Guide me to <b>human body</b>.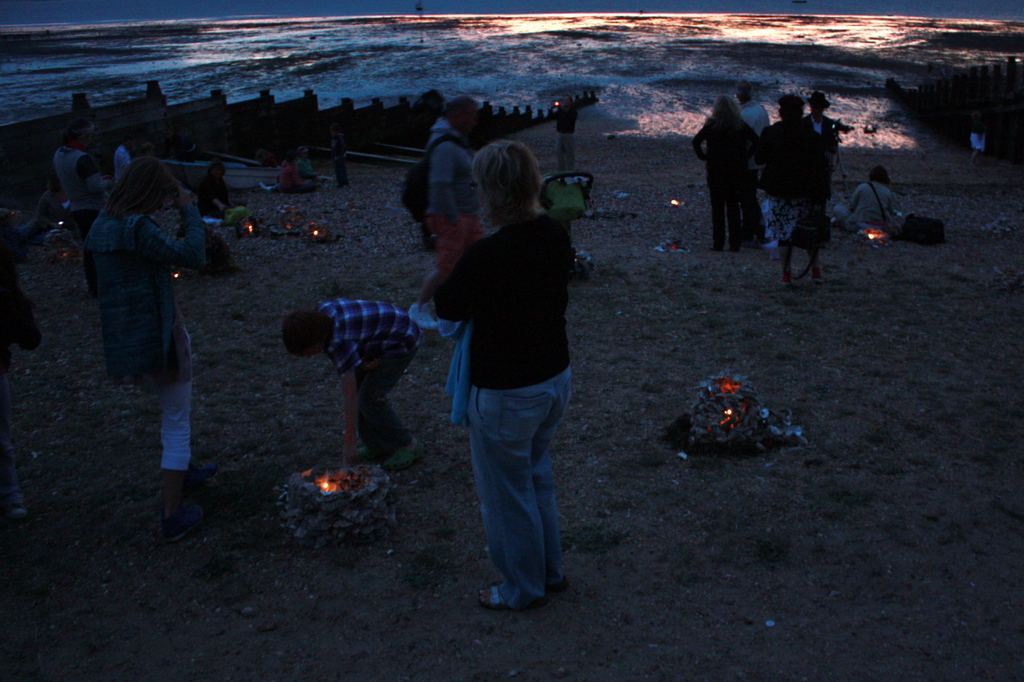
Guidance: detection(687, 92, 765, 248).
